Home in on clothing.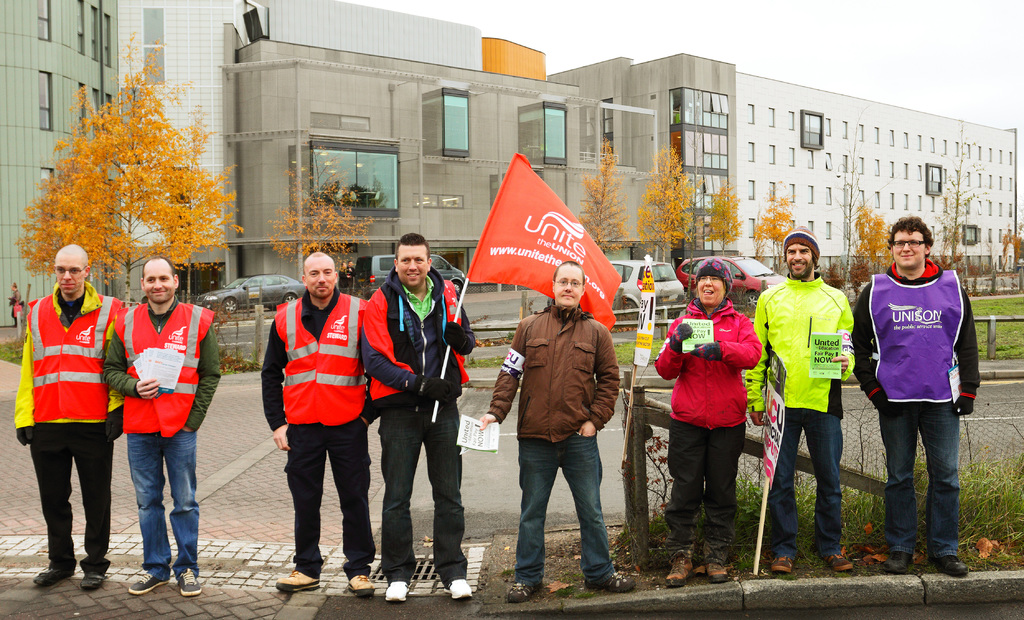
Homed in at {"left": 254, "top": 284, "right": 382, "bottom": 435}.
